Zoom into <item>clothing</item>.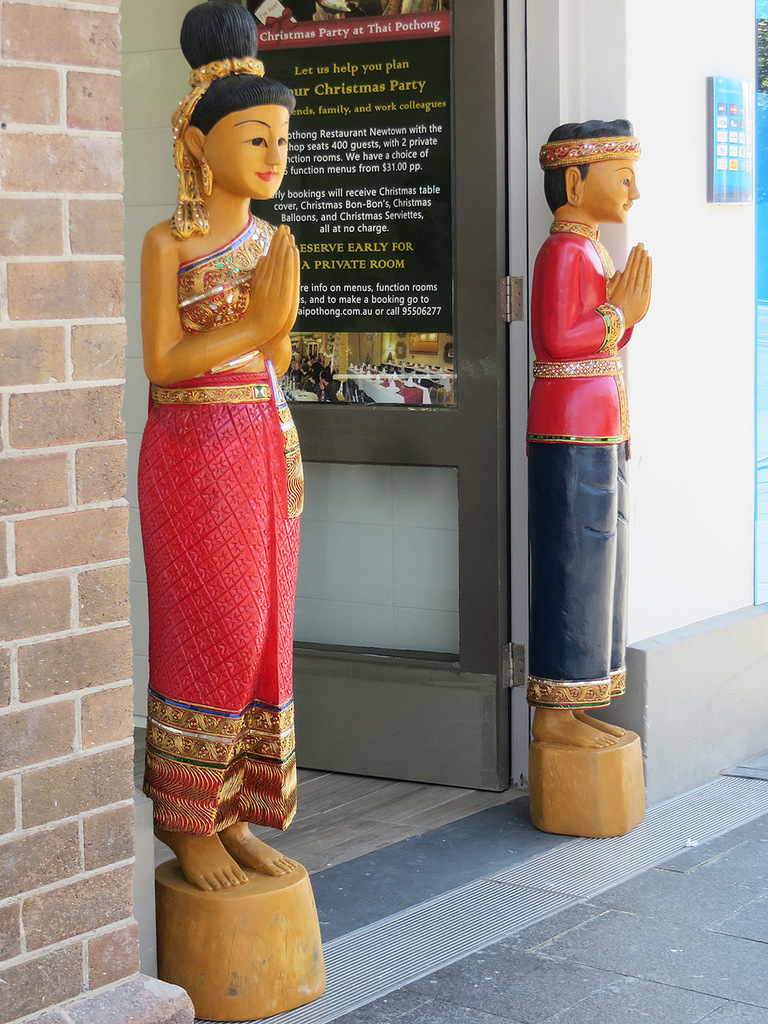
Zoom target: pyautogui.locateOnScreen(521, 214, 628, 717).
